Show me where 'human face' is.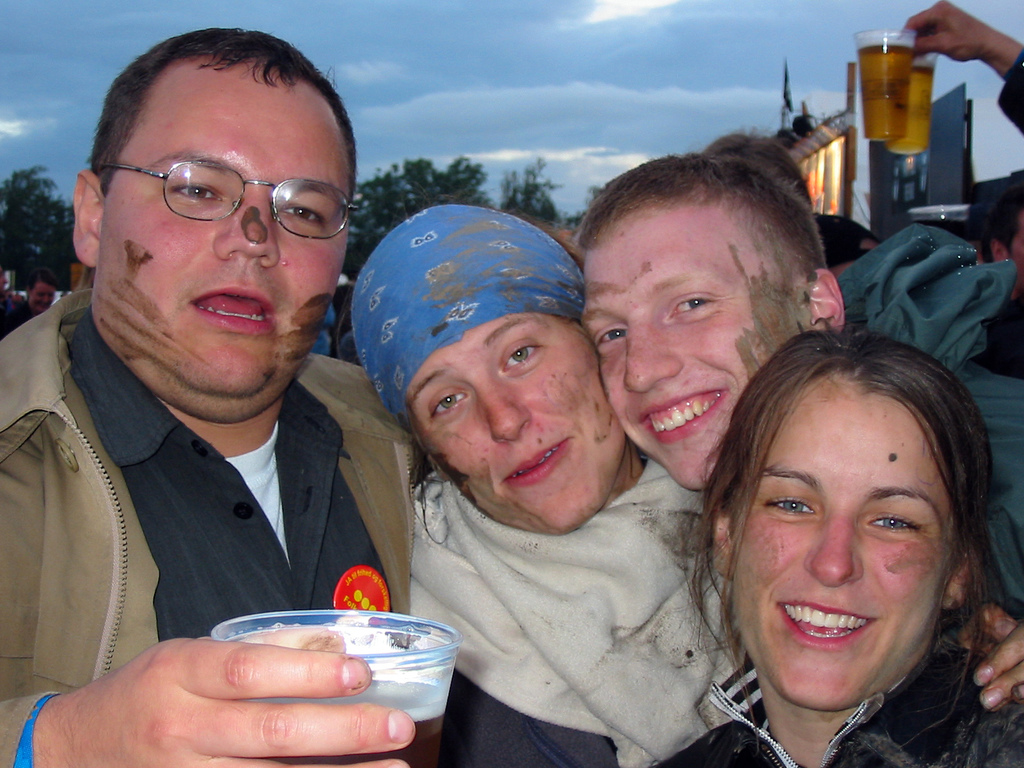
'human face' is at 401/307/627/534.
